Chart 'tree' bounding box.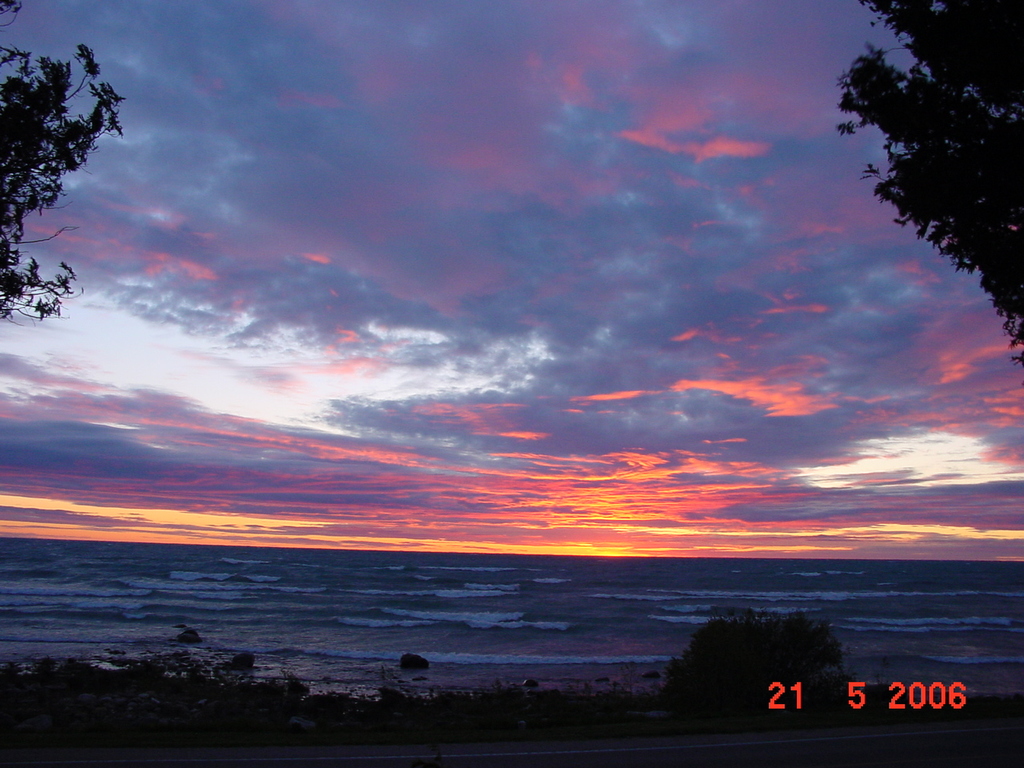
Charted: detection(833, 0, 1023, 370).
